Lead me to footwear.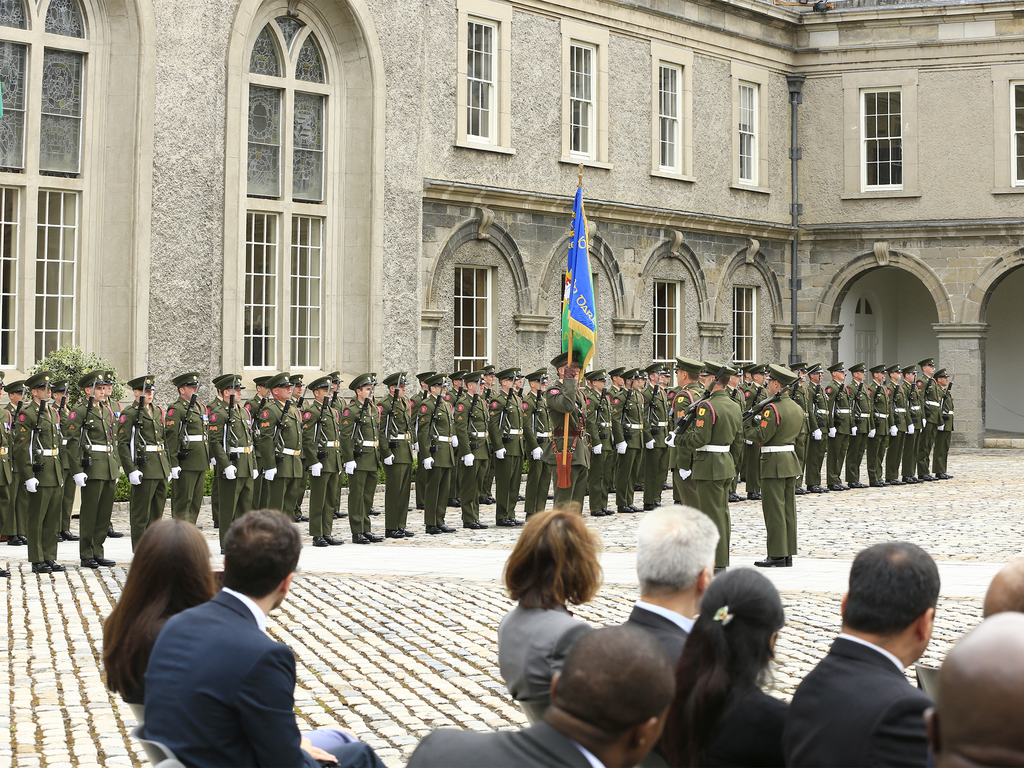
Lead to pyautogui.locateOnScreen(385, 528, 412, 533).
